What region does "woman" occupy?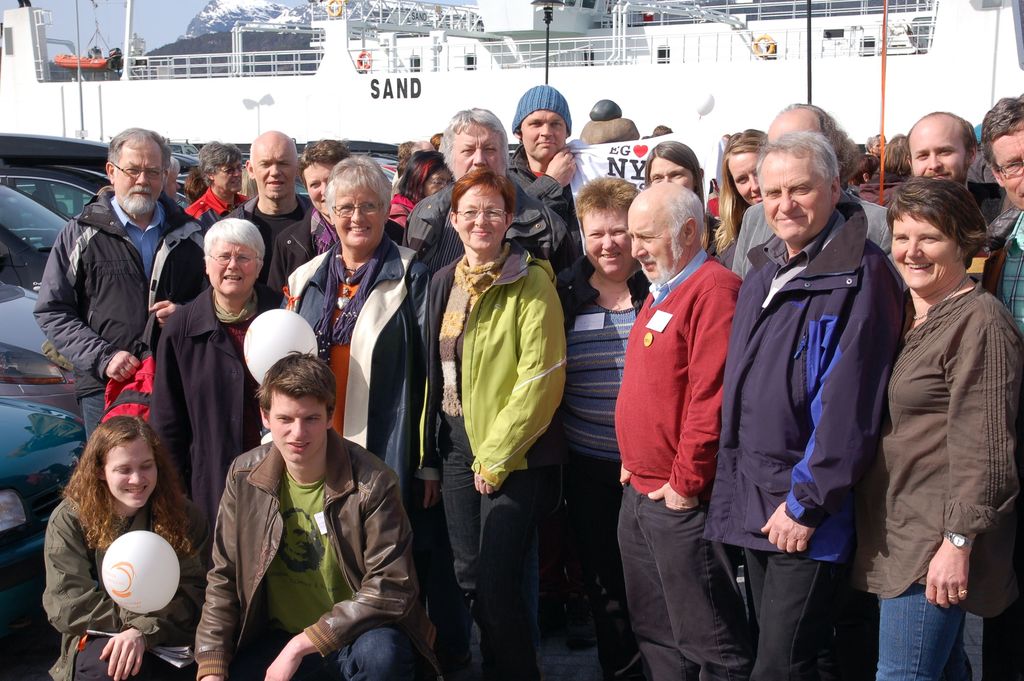
<region>710, 126, 771, 278</region>.
